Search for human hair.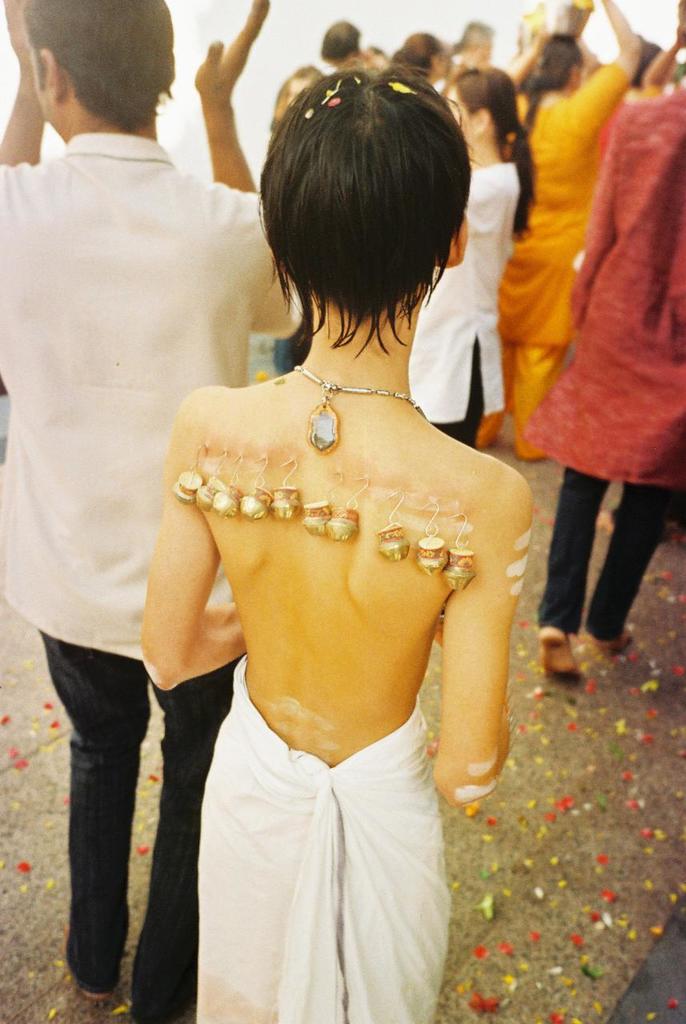
Found at <box>22,5,180,119</box>.
